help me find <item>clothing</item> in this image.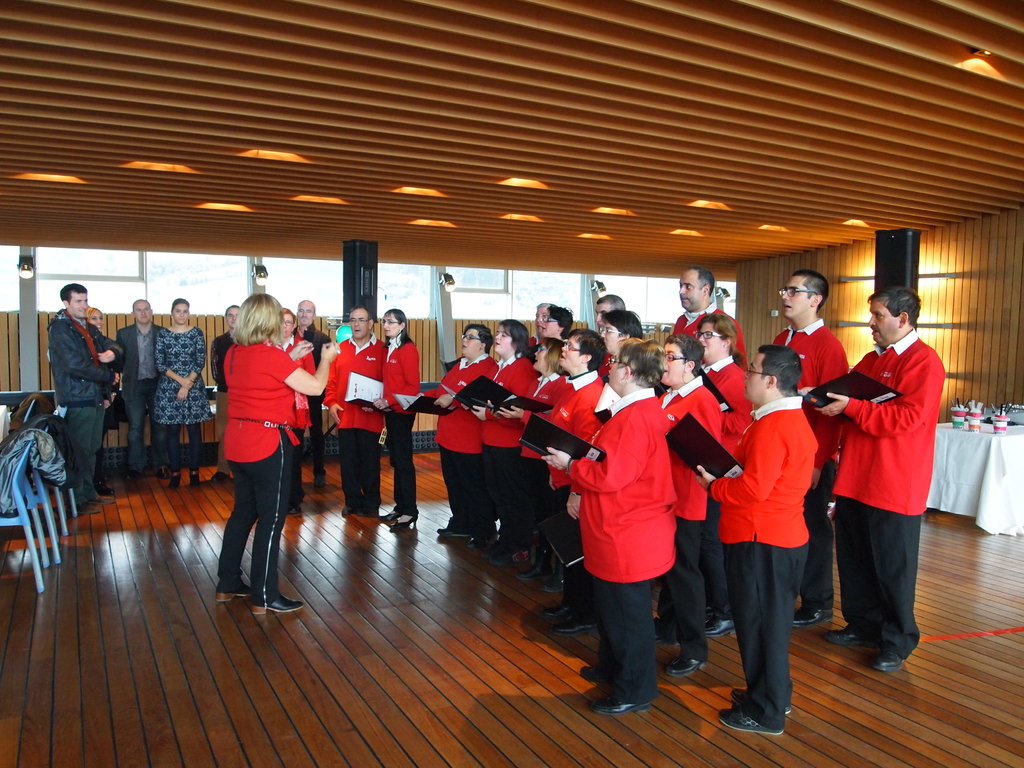
Found it: (x1=521, y1=369, x2=564, y2=438).
